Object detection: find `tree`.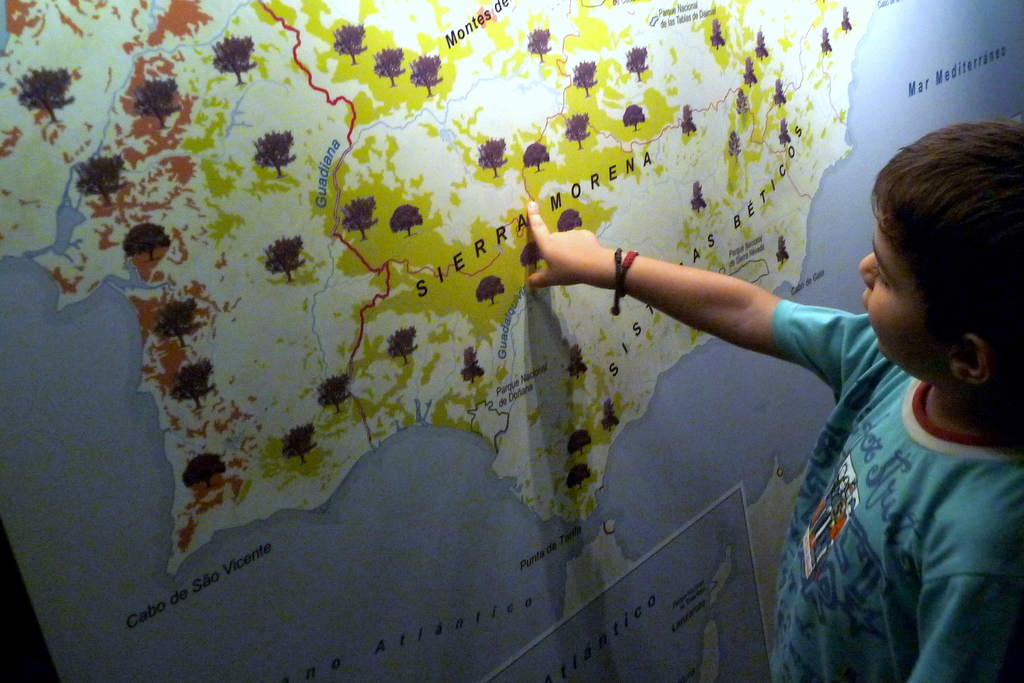
(524, 140, 554, 170).
